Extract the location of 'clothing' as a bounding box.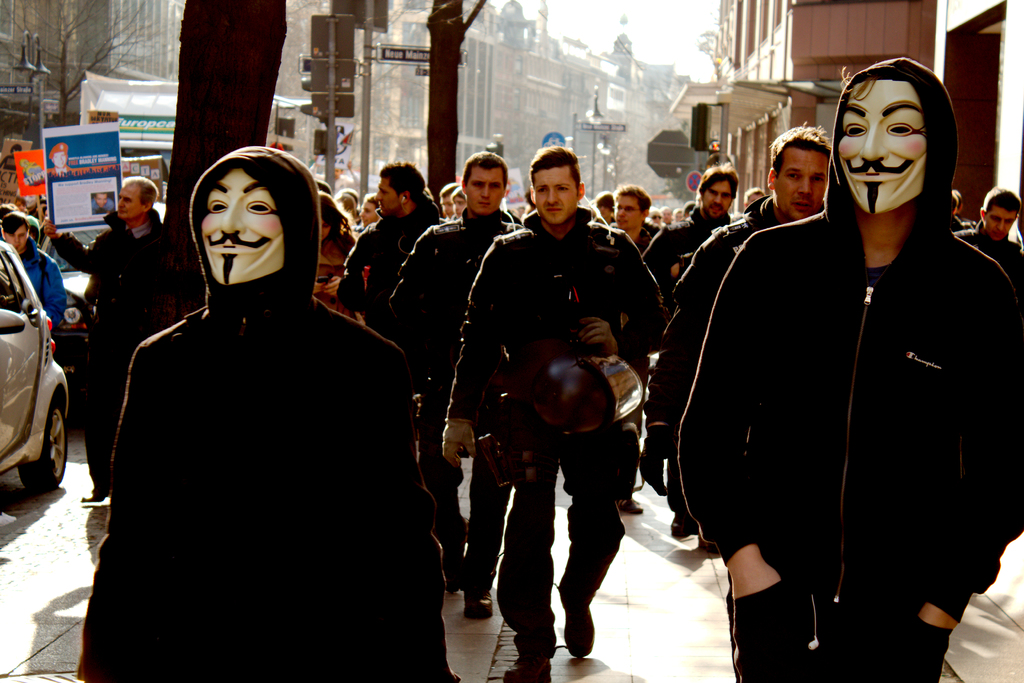
[left=17, top=222, right=65, bottom=325].
